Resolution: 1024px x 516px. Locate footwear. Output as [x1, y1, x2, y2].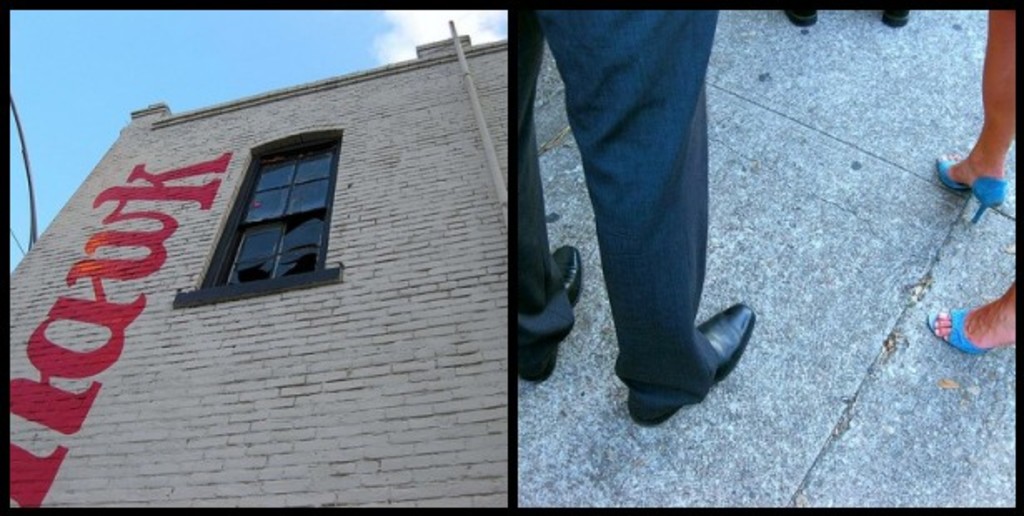
[611, 290, 753, 419].
